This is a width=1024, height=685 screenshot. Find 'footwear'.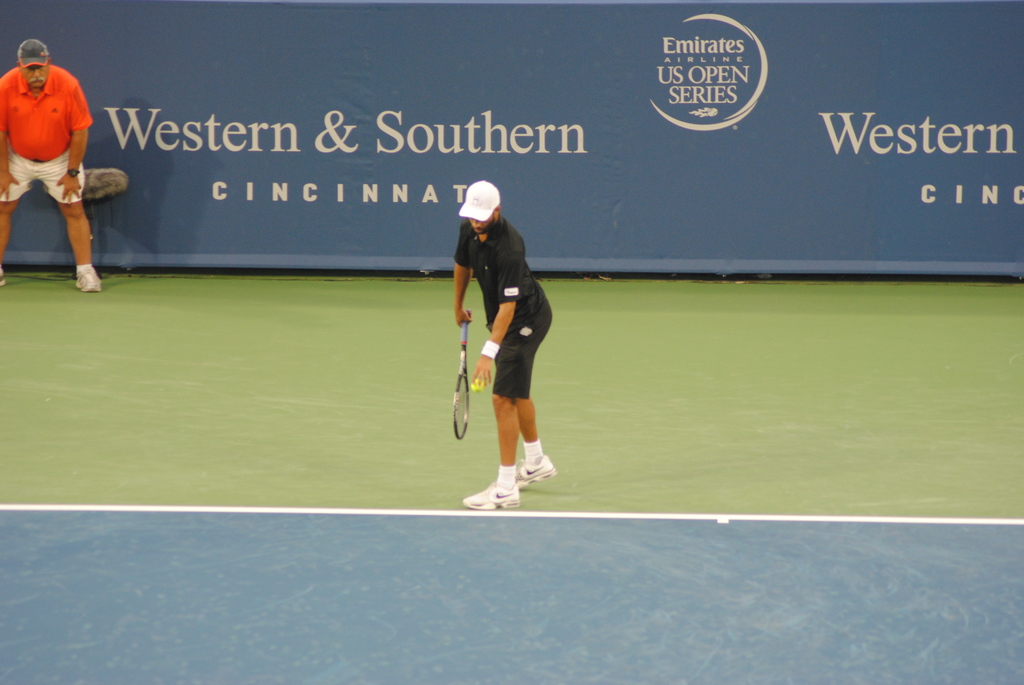
Bounding box: (75, 267, 102, 292).
